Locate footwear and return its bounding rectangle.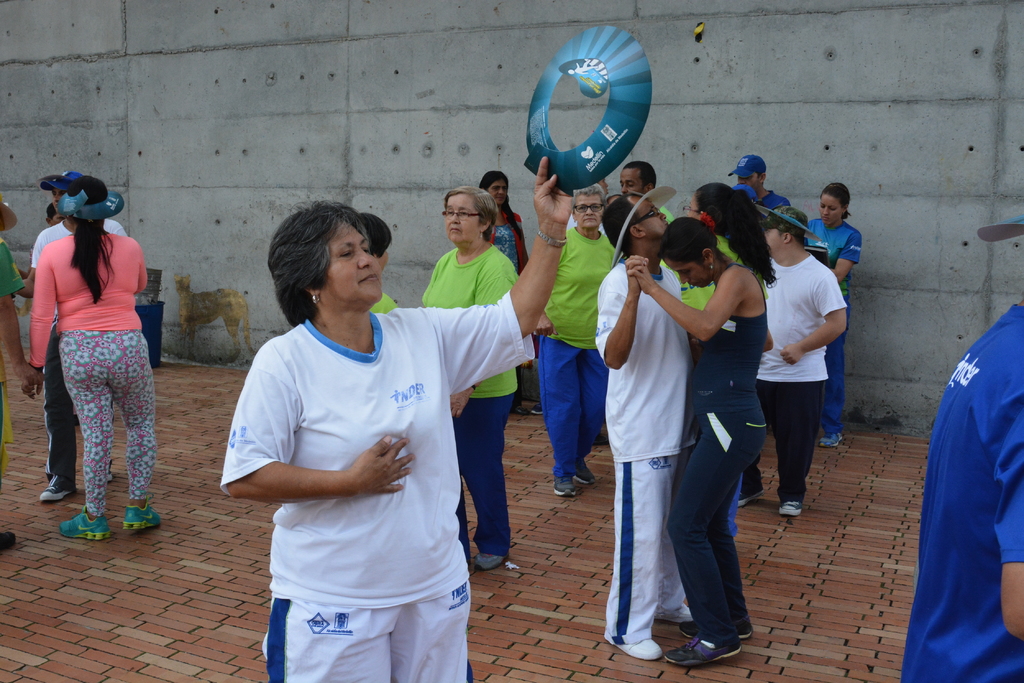
(left=56, top=510, right=111, bottom=542).
